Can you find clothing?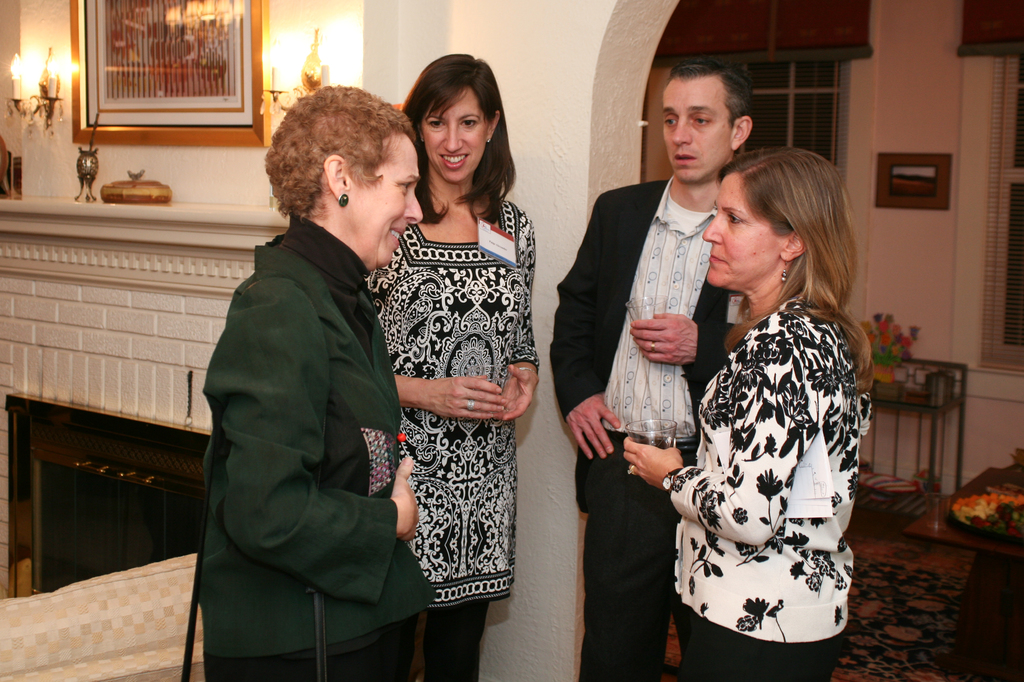
Yes, bounding box: box(669, 249, 874, 651).
